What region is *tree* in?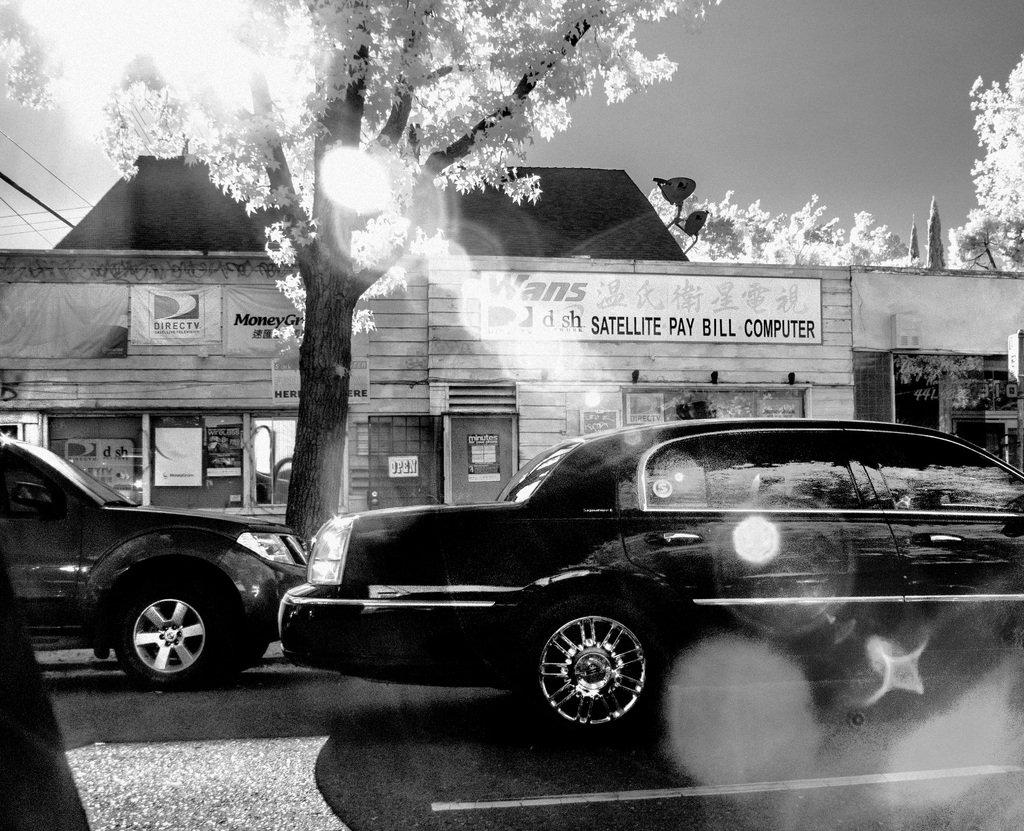
locate(943, 49, 1023, 274).
